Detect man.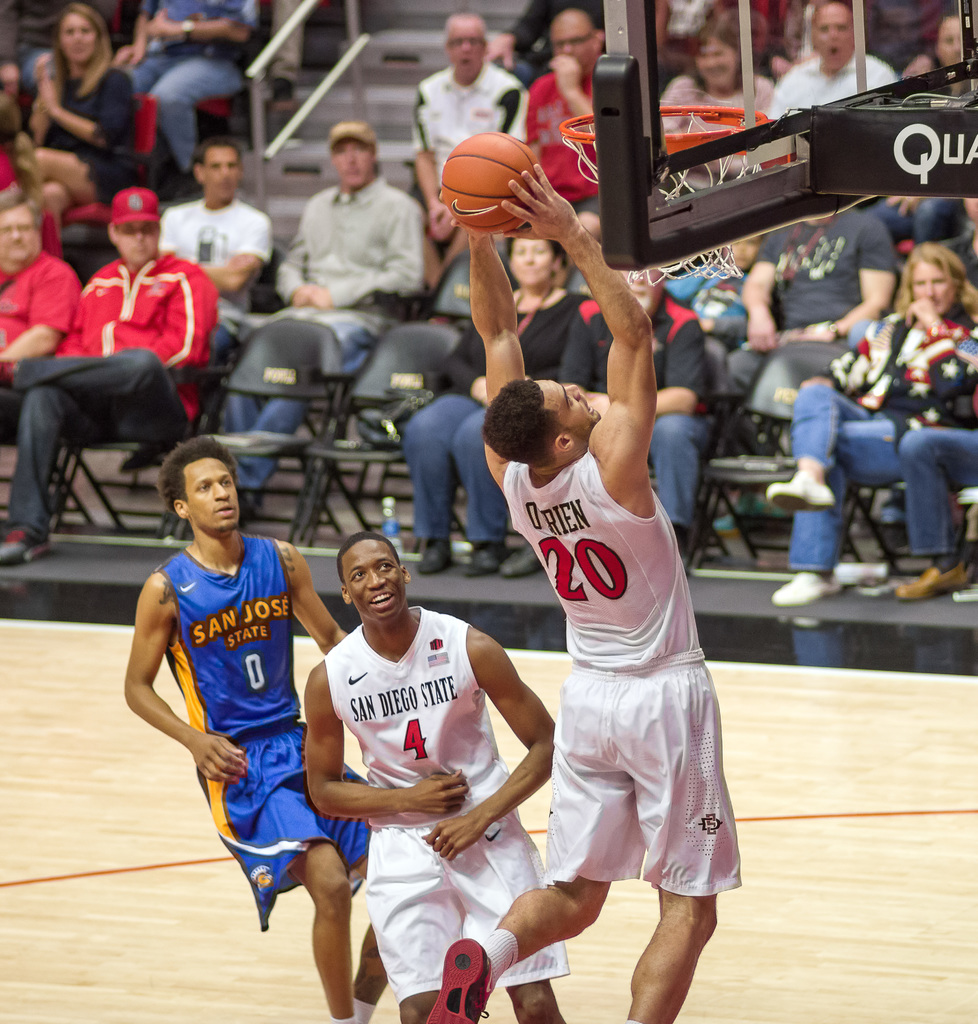
Detected at rect(772, 0, 898, 120).
